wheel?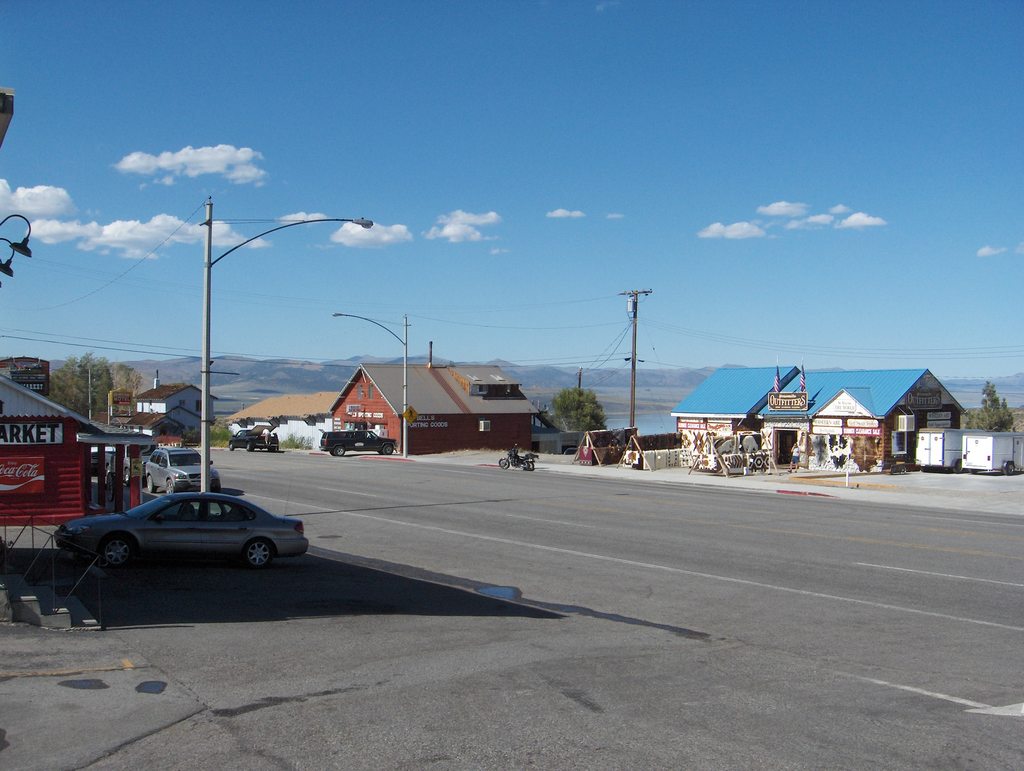
x1=518 y1=459 x2=536 y2=469
